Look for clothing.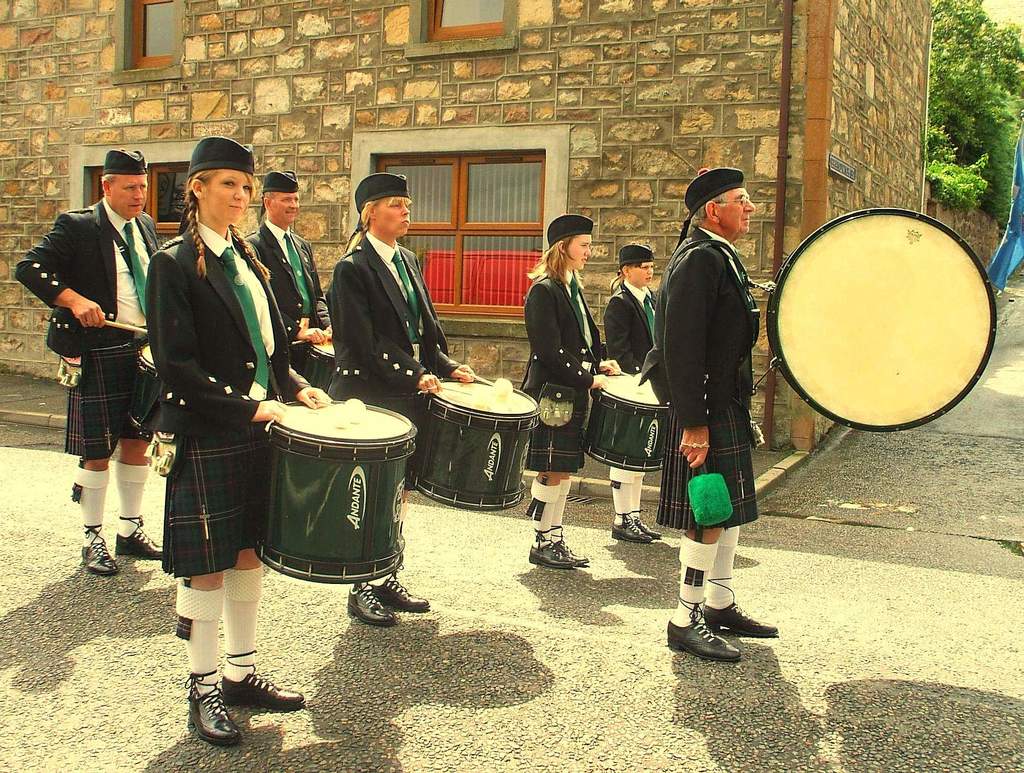
Found: bbox(605, 282, 659, 368).
